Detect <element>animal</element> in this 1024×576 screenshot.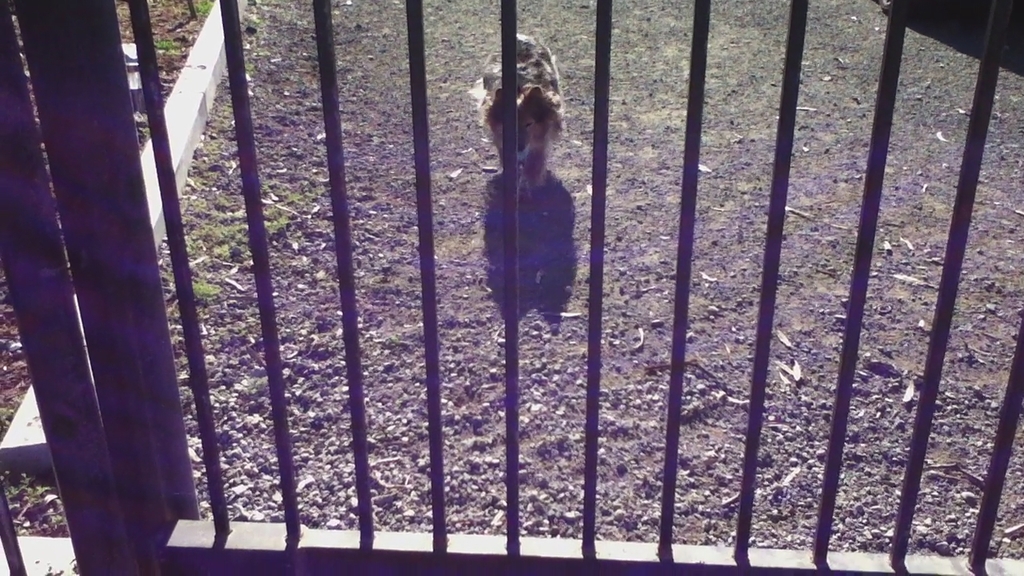
Detection: box=[476, 35, 565, 188].
